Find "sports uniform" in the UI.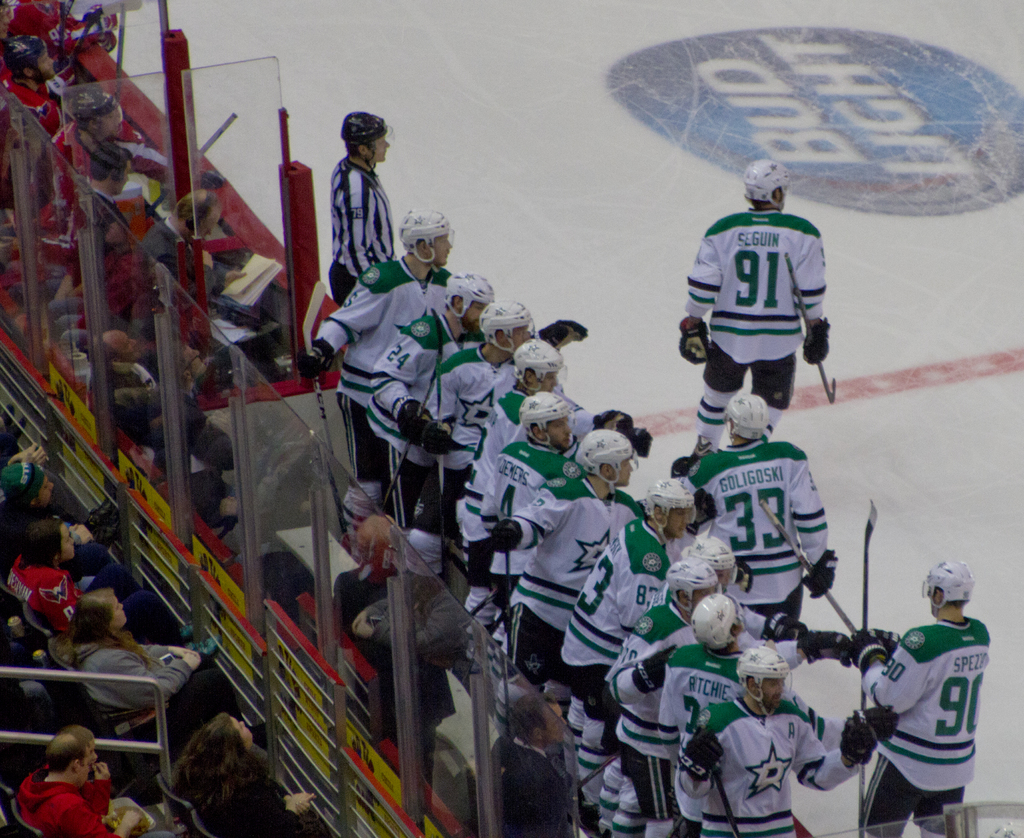
UI element at (682, 441, 840, 635).
